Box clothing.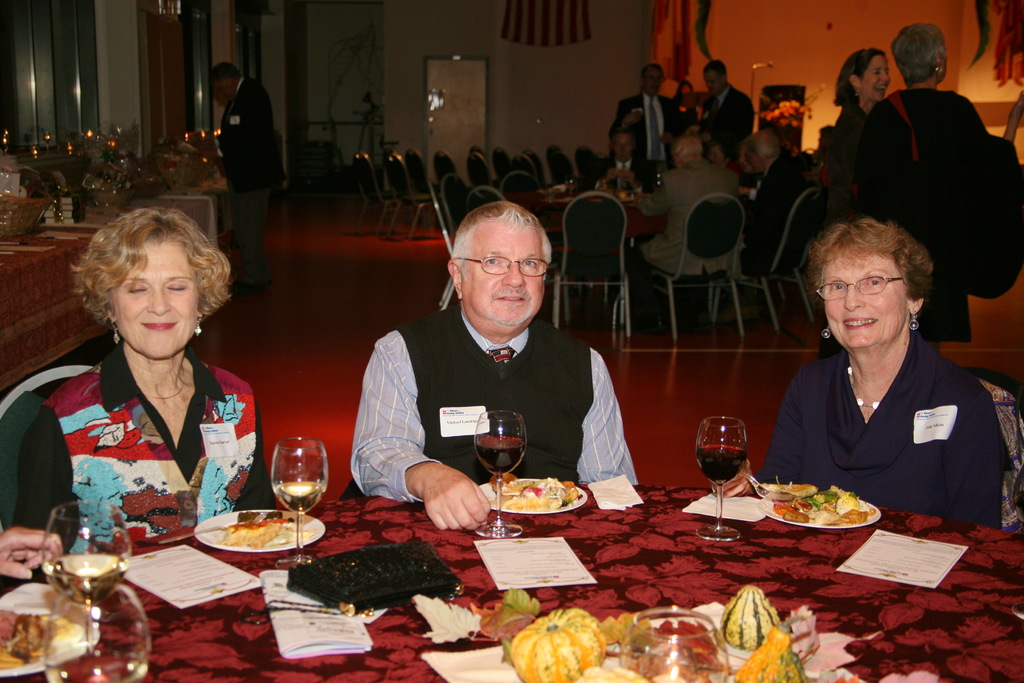
753/335/1013/531.
